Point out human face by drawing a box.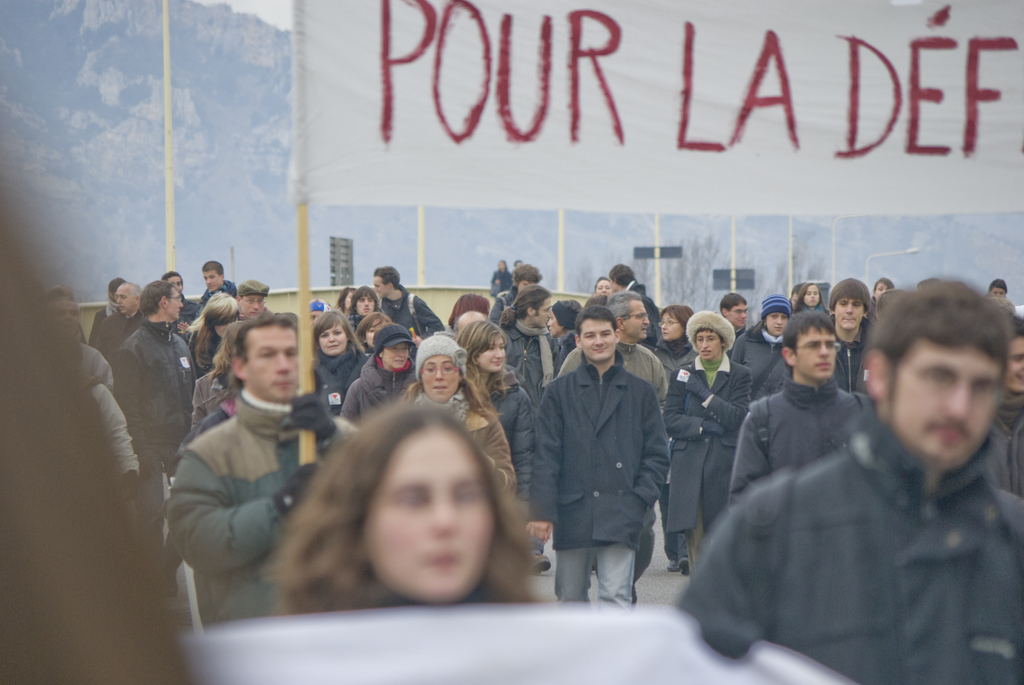
rect(166, 290, 184, 319).
